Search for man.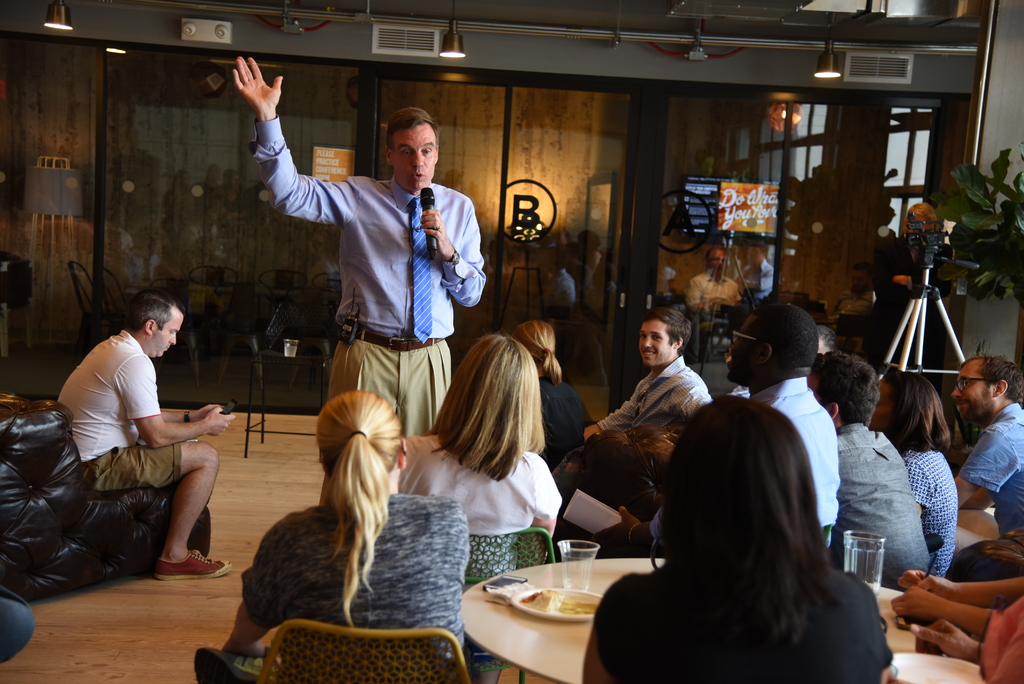
Found at locate(232, 57, 486, 507).
